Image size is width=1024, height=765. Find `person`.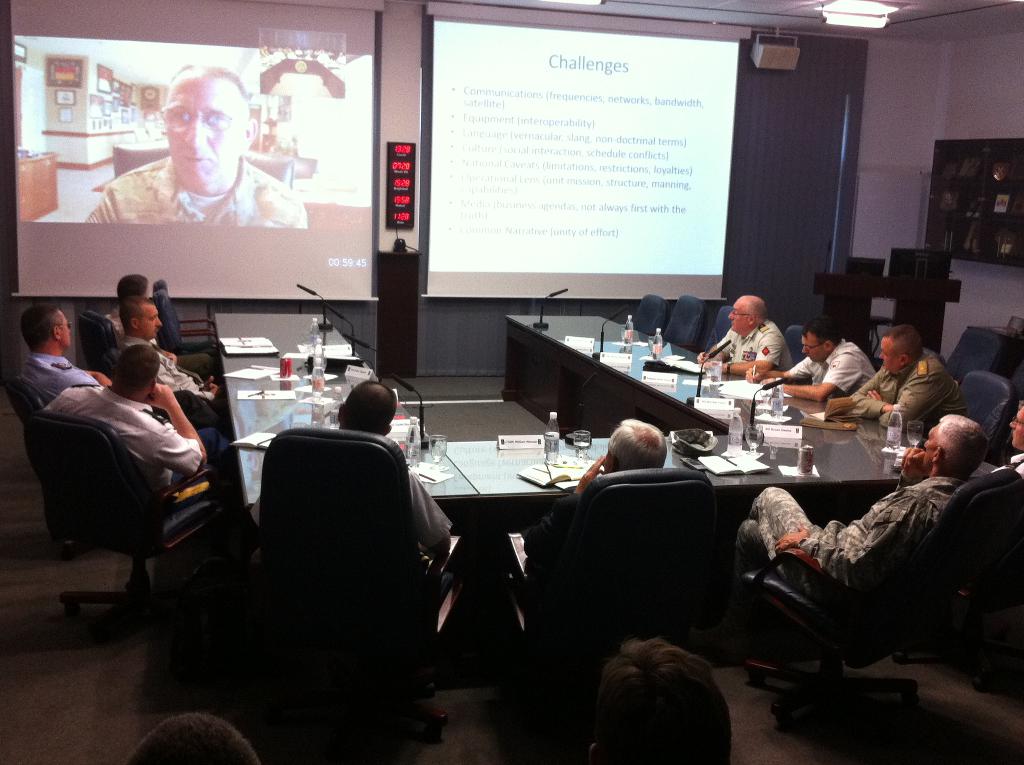
<region>696, 294, 794, 375</region>.
